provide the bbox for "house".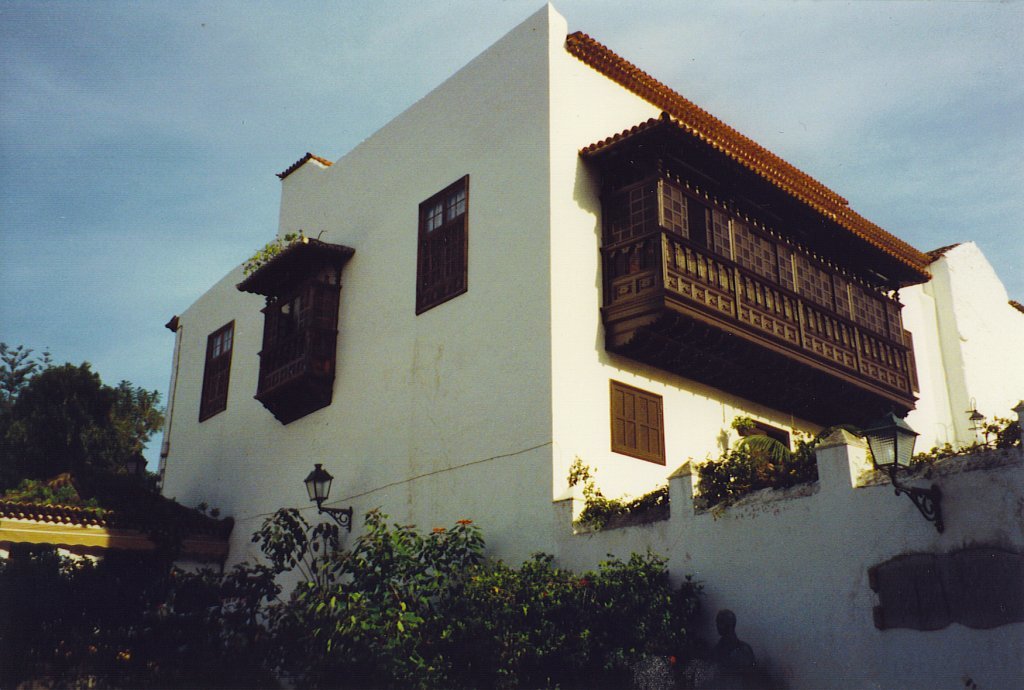
bbox(0, 489, 227, 689).
